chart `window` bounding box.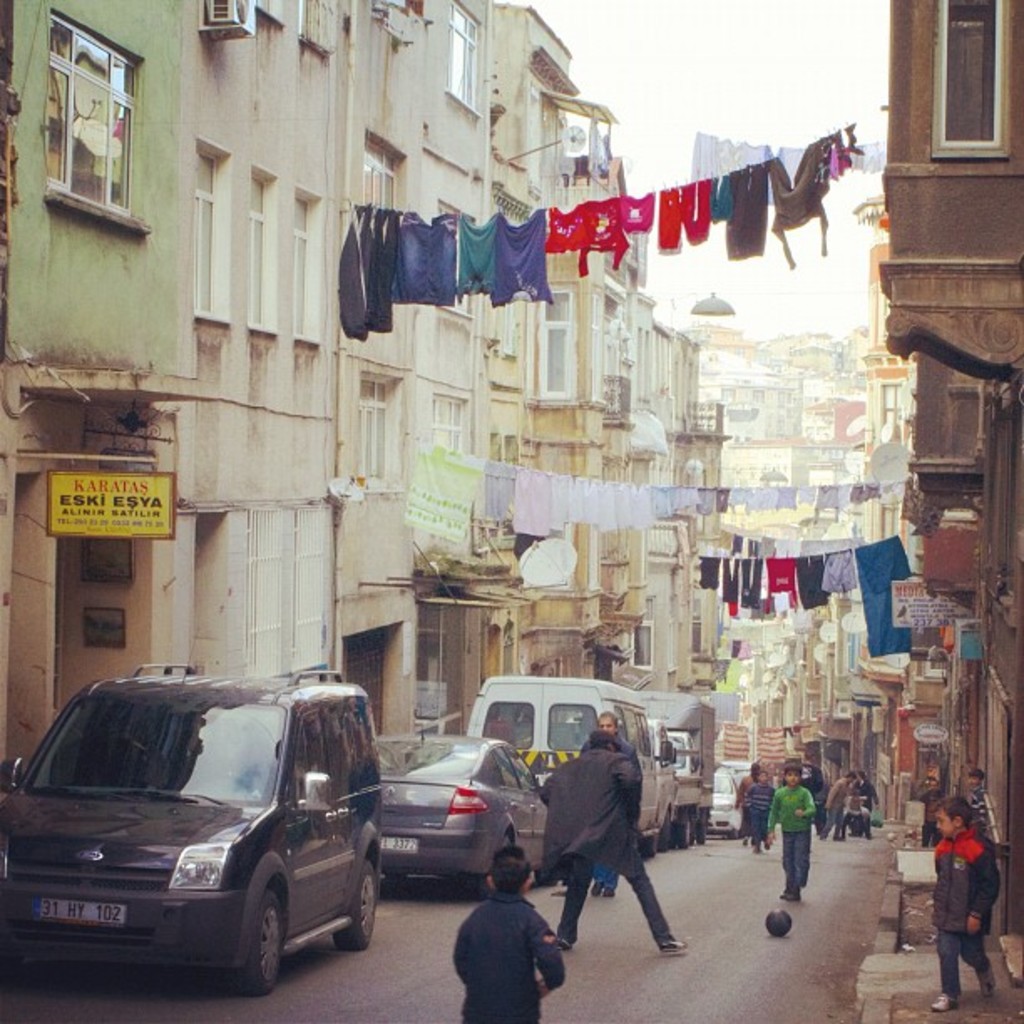
Charted: bbox=[442, 197, 470, 328].
